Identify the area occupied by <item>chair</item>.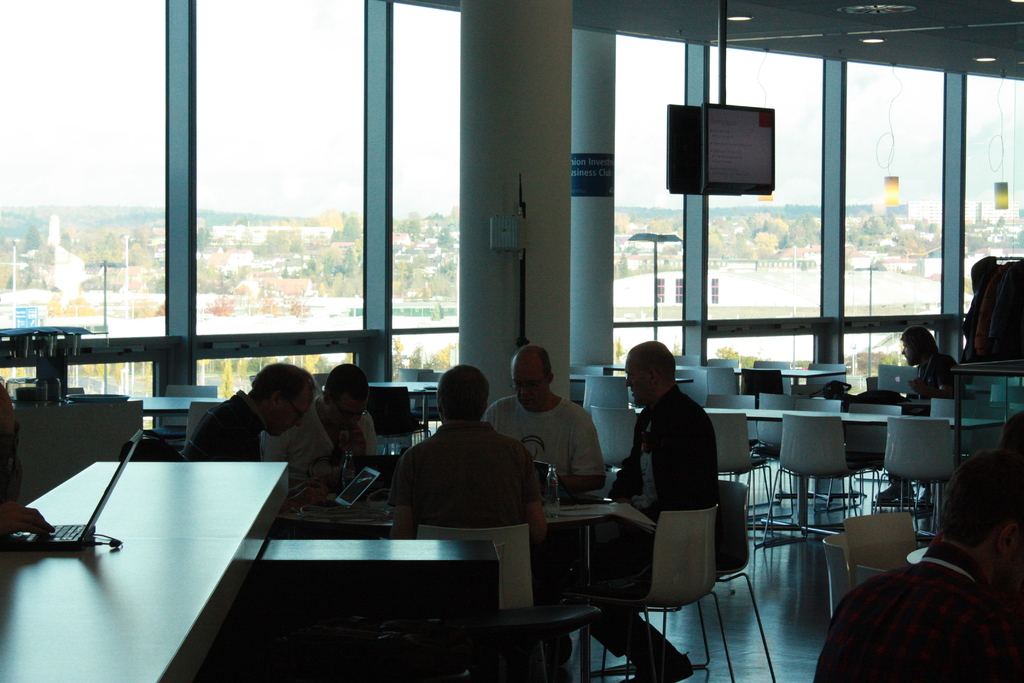
Area: BBox(671, 367, 708, 413).
